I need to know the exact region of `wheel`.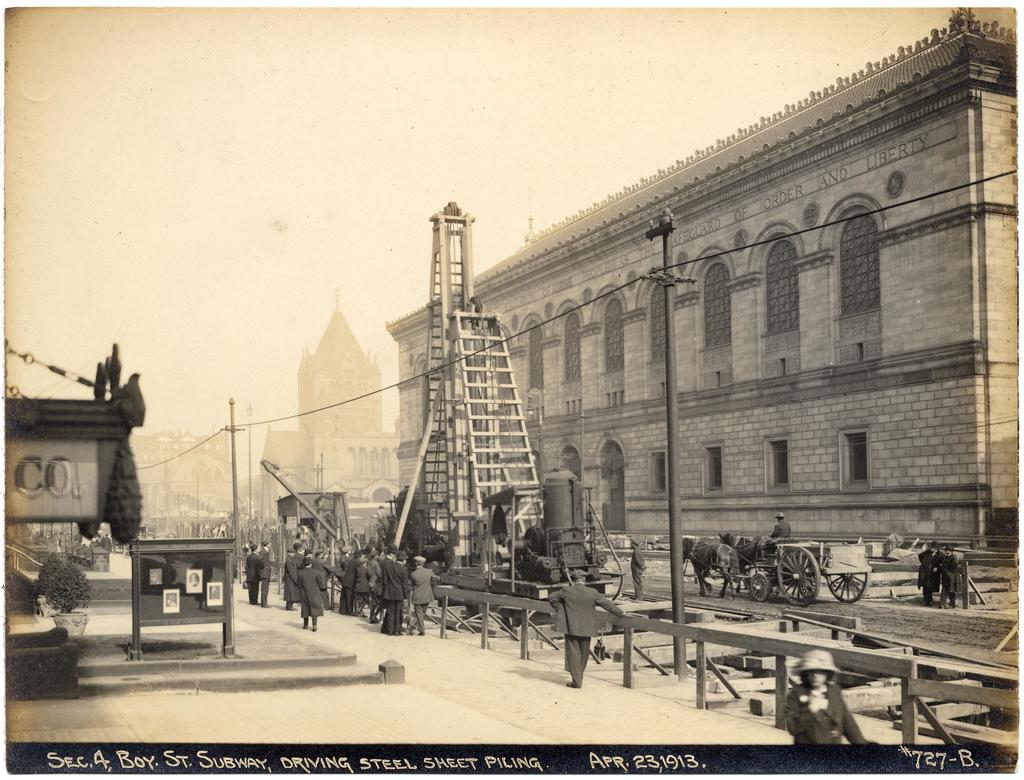
Region: (774, 545, 826, 607).
